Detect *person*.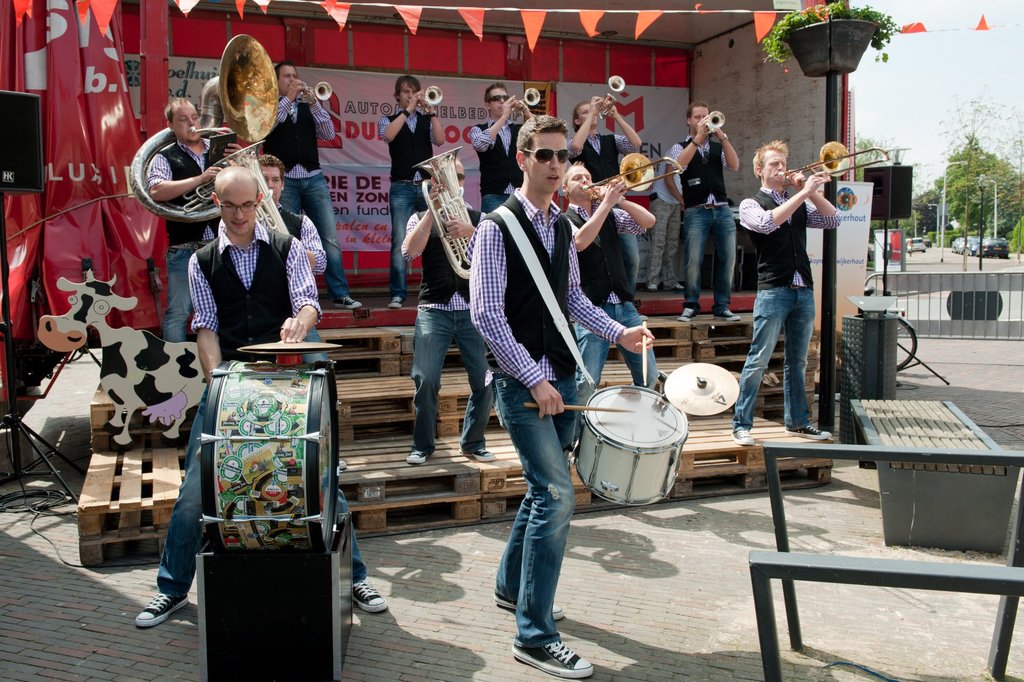
Detected at x1=558 y1=157 x2=667 y2=469.
